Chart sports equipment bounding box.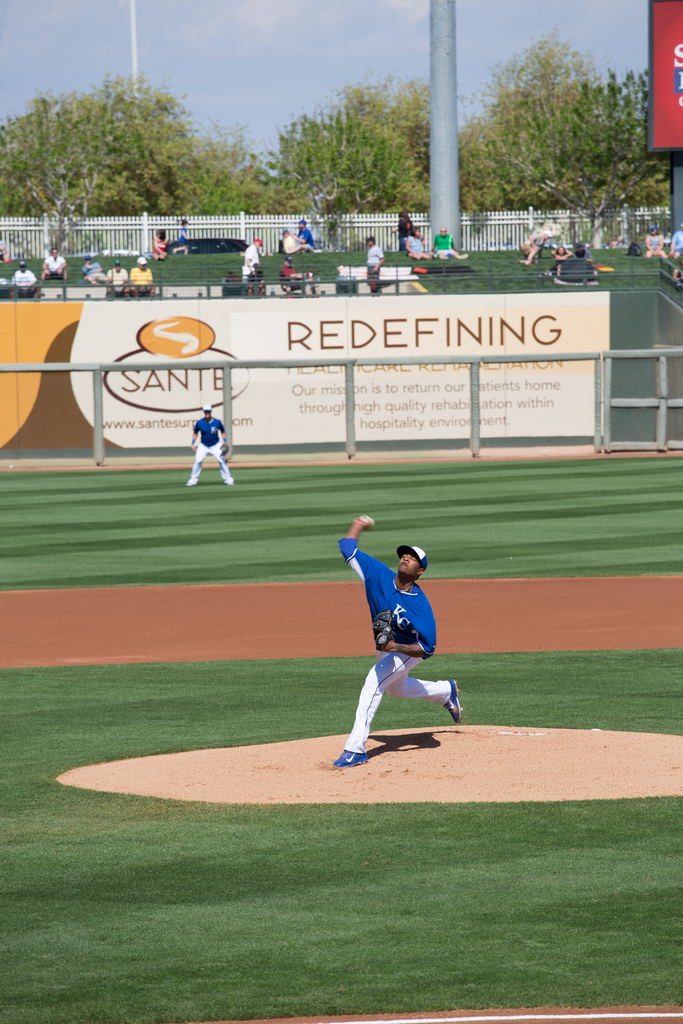
Charted: (x1=334, y1=749, x2=366, y2=769).
